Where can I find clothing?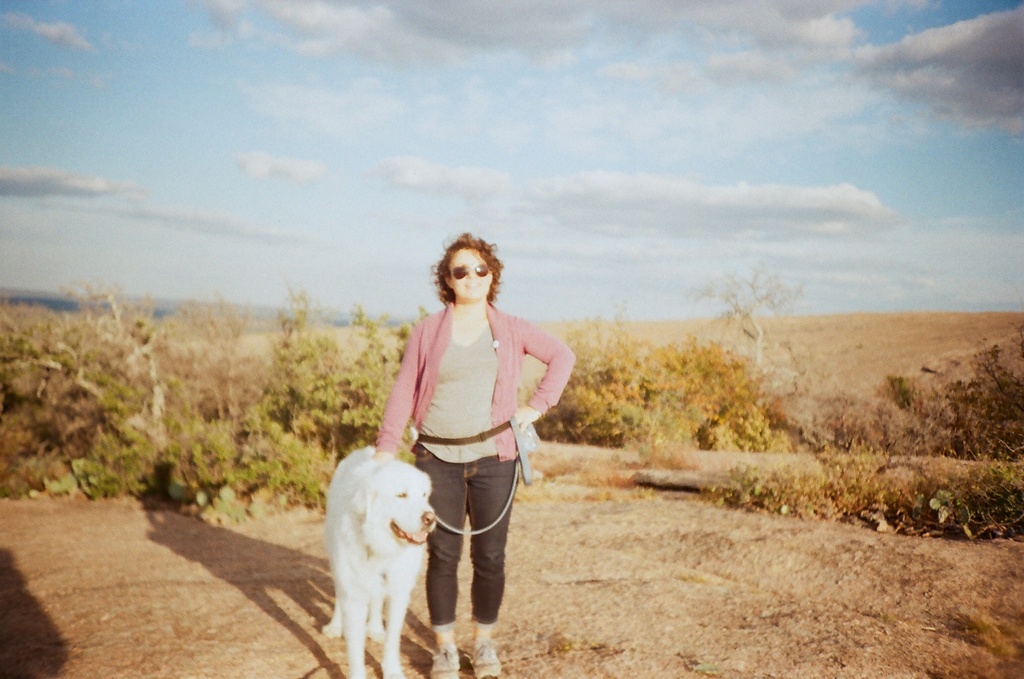
You can find it at x1=371 y1=300 x2=578 y2=631.
